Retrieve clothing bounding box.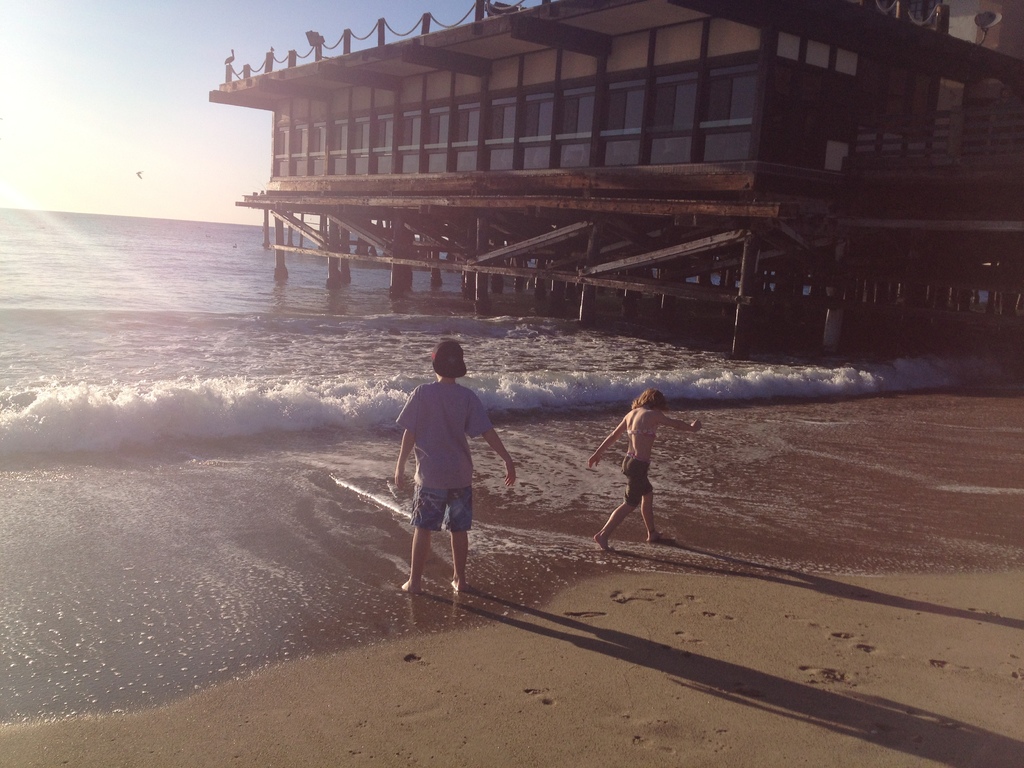
Bounding box: bbox=[408, 372, 505, 518].
